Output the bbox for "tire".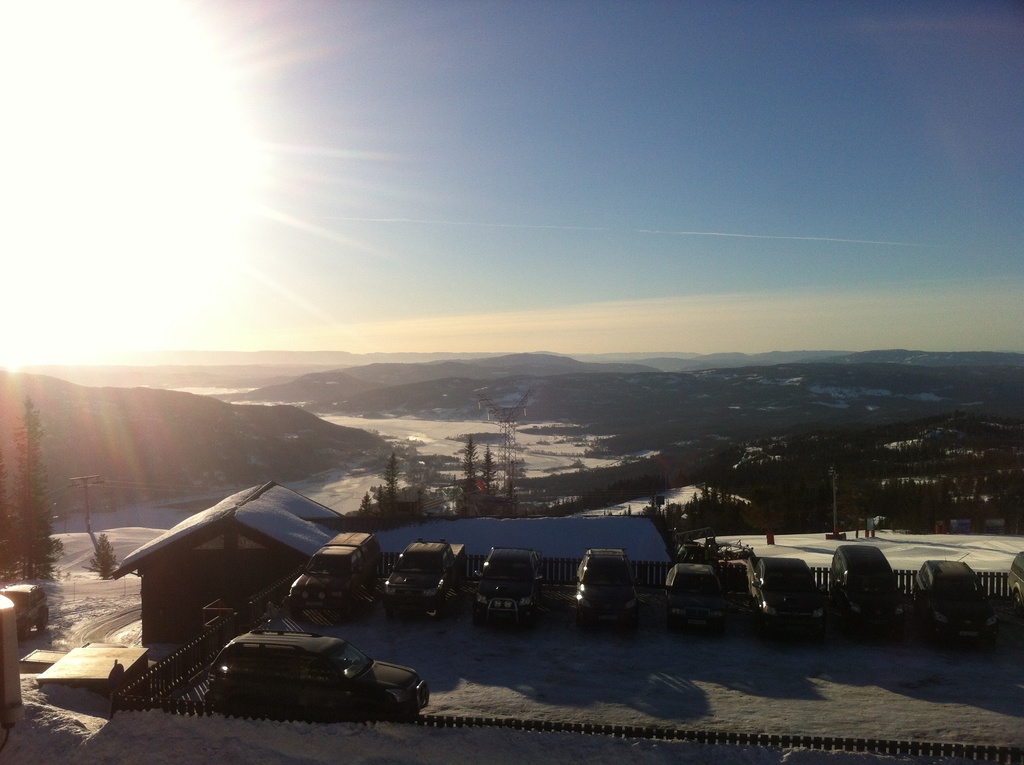
520, 613, 532, 625.
